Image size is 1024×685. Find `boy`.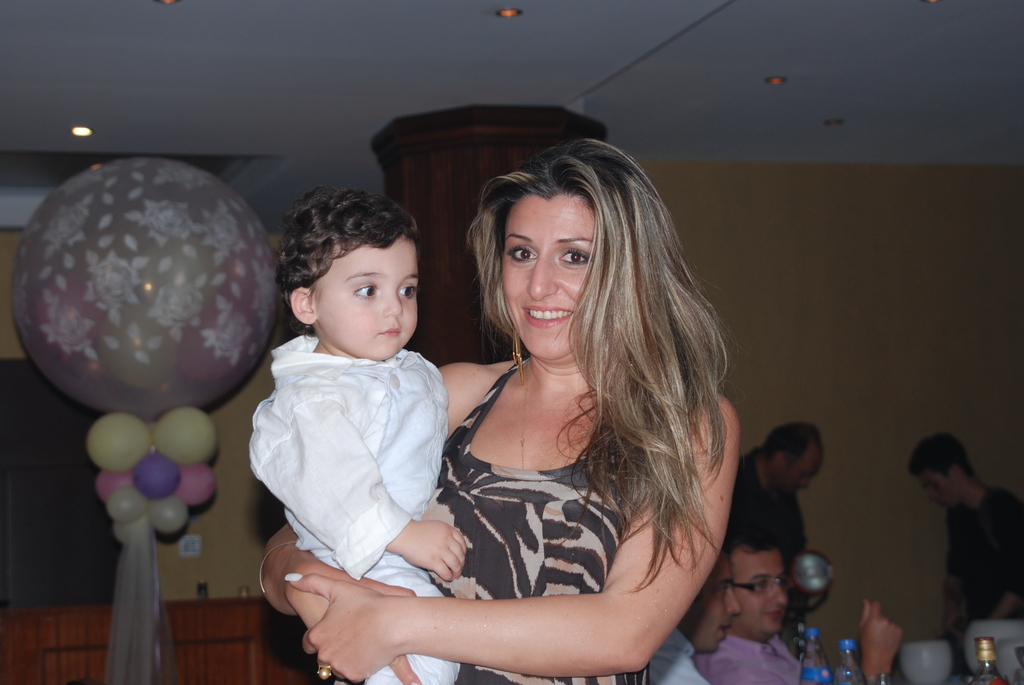
bbox=(250, 186, 467, 684).
